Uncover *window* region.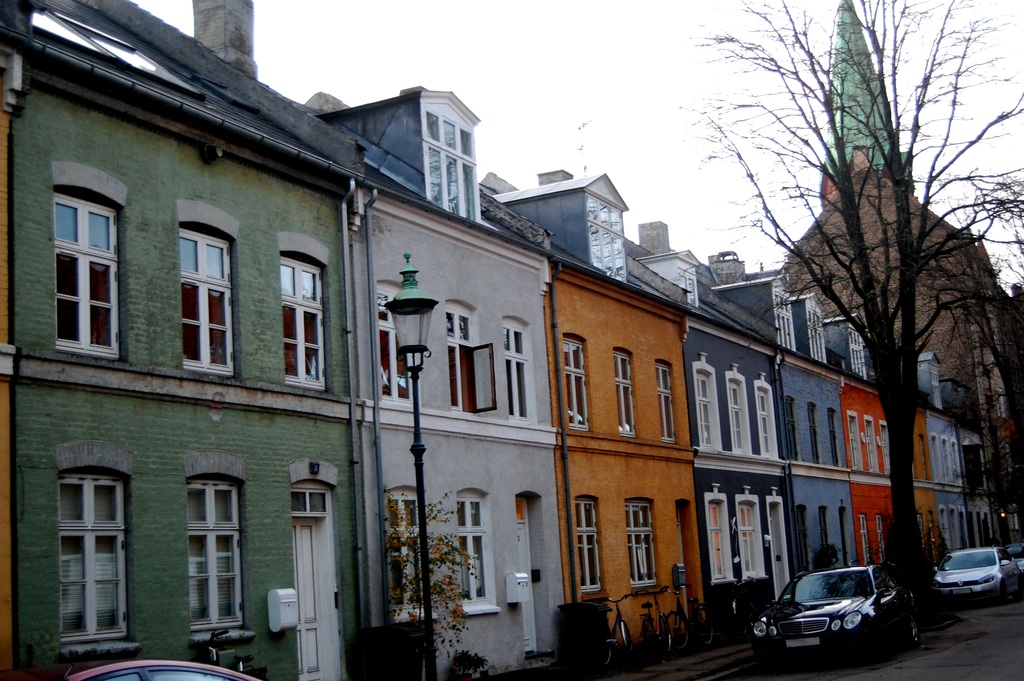
Uncovered: bbox(420, 108, 476, 224).
